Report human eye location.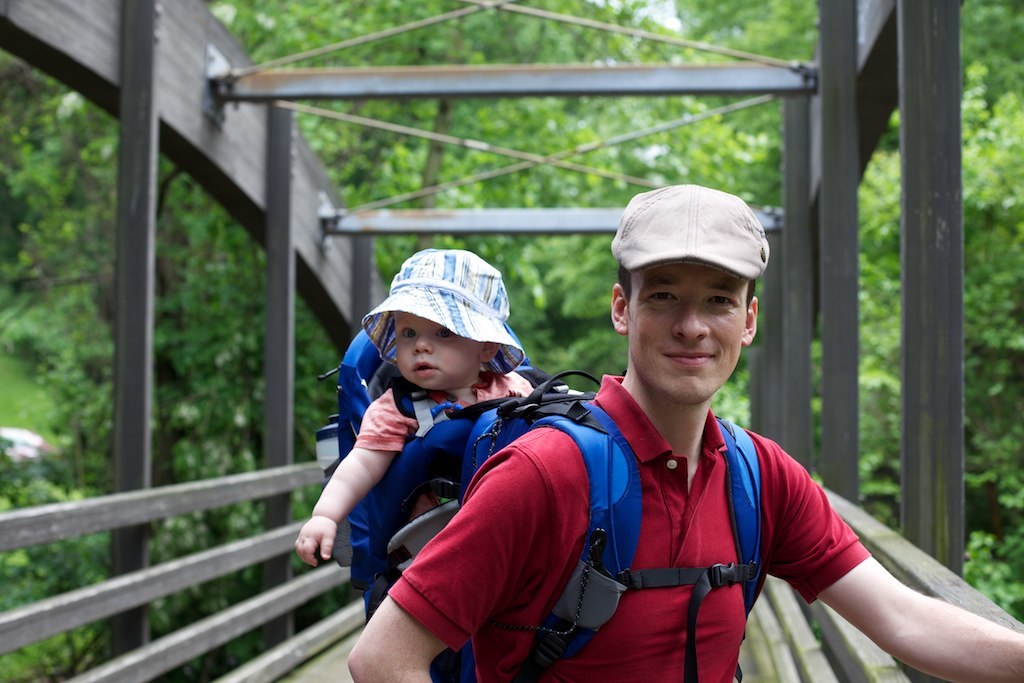
Report: left=430, top=329, right=451, bottom=341.
